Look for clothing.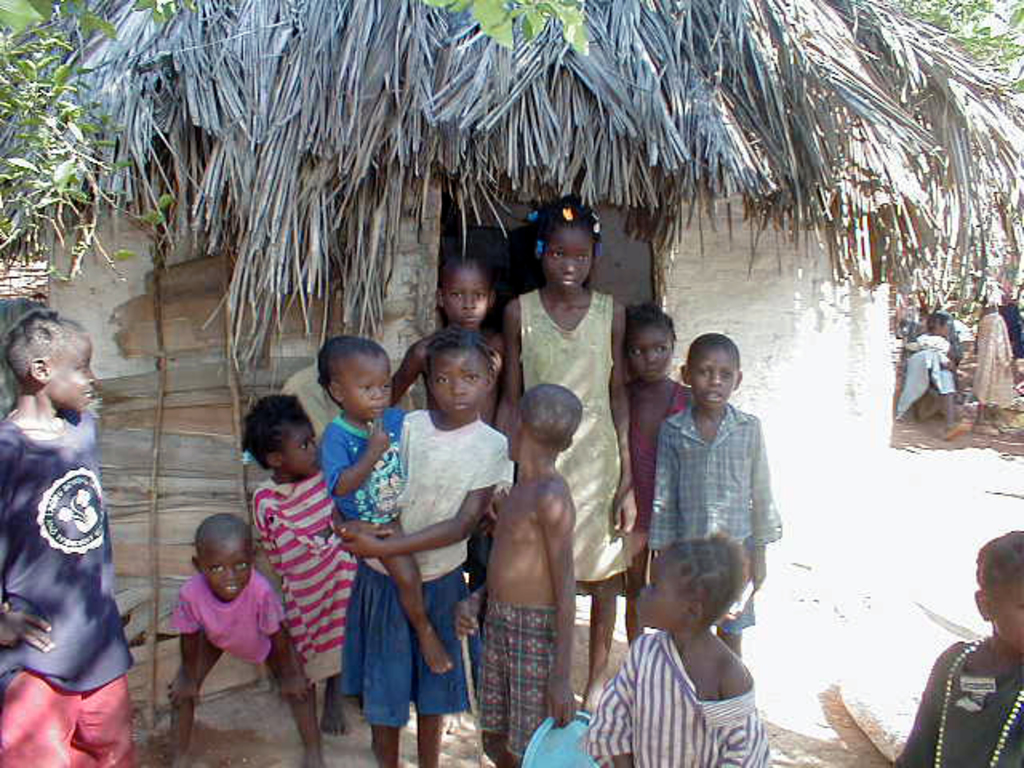
Found: pyautogui.locateOnScreen(638, 403, 782, 630).
